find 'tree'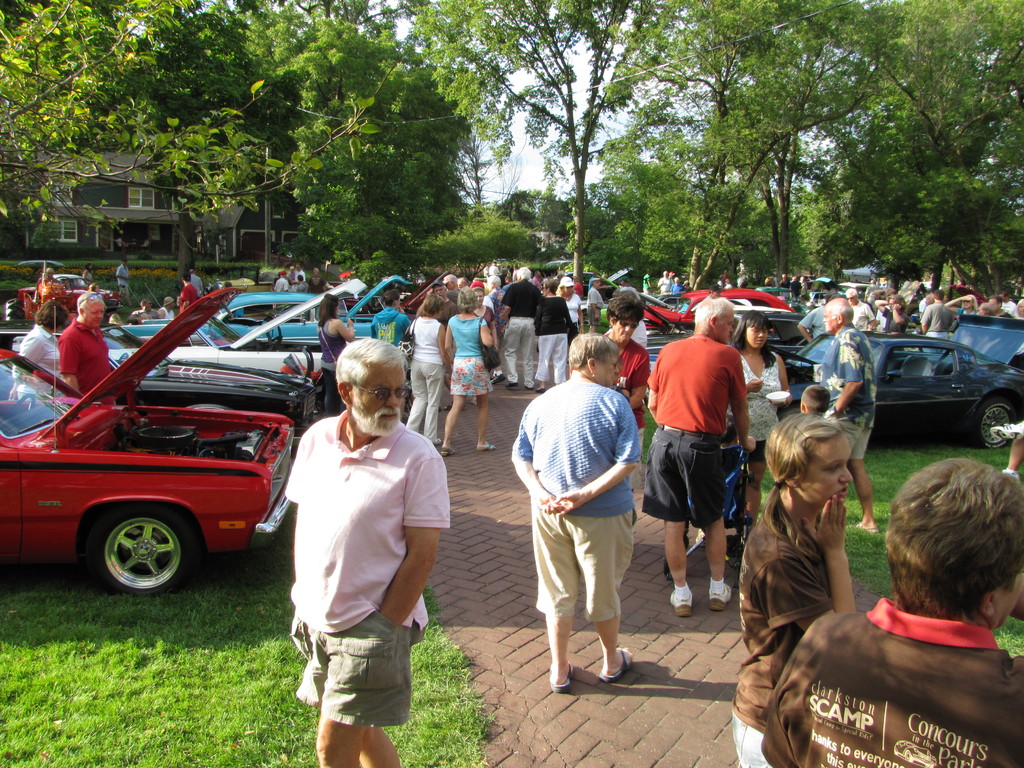
<bbox>410, 1, 674, 288</bbox>
